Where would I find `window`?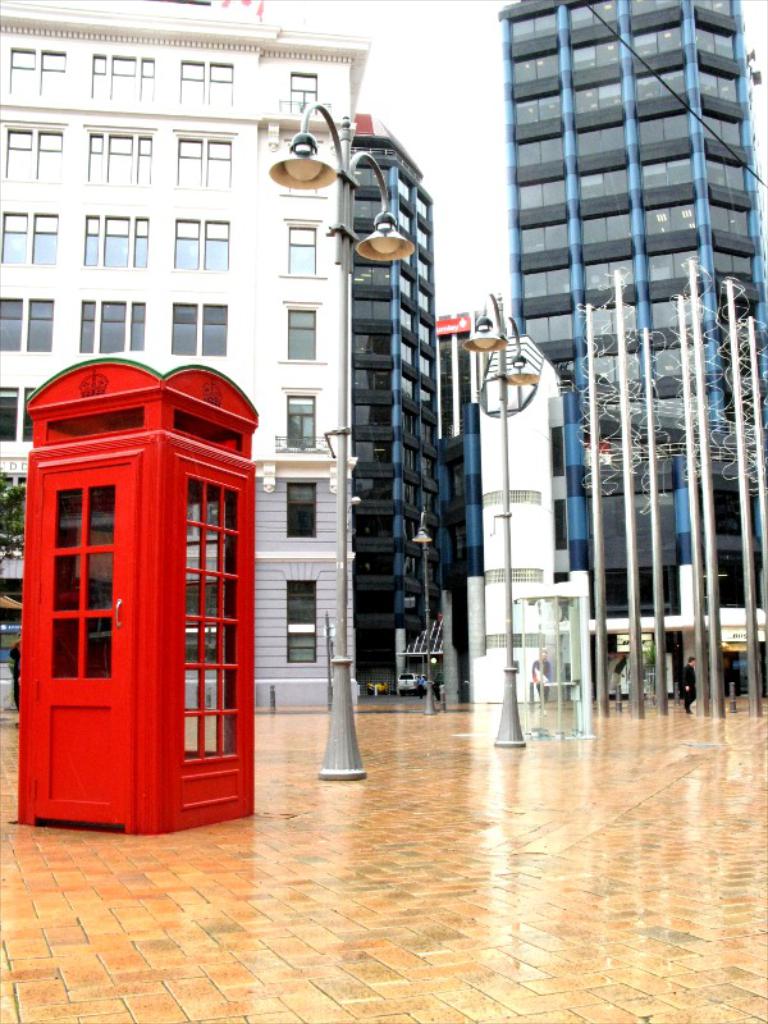
At pyautogui.locateOnScreen(710, 244, 753, 278).
